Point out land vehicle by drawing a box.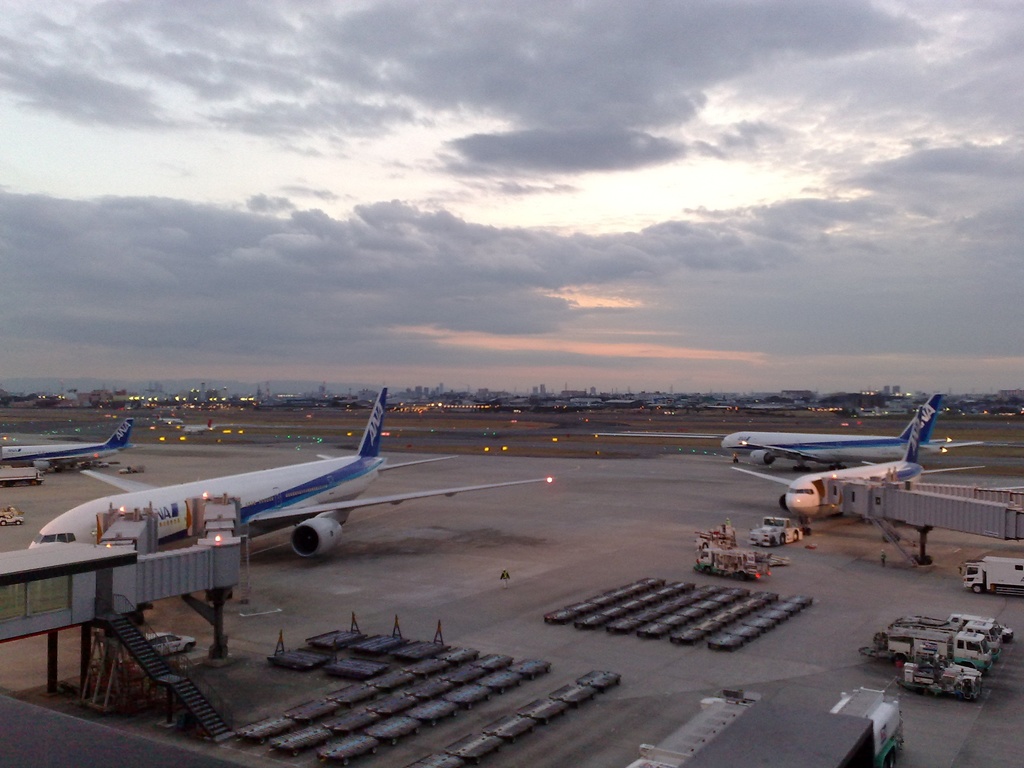
rect(886, 614, 1003, 665).
